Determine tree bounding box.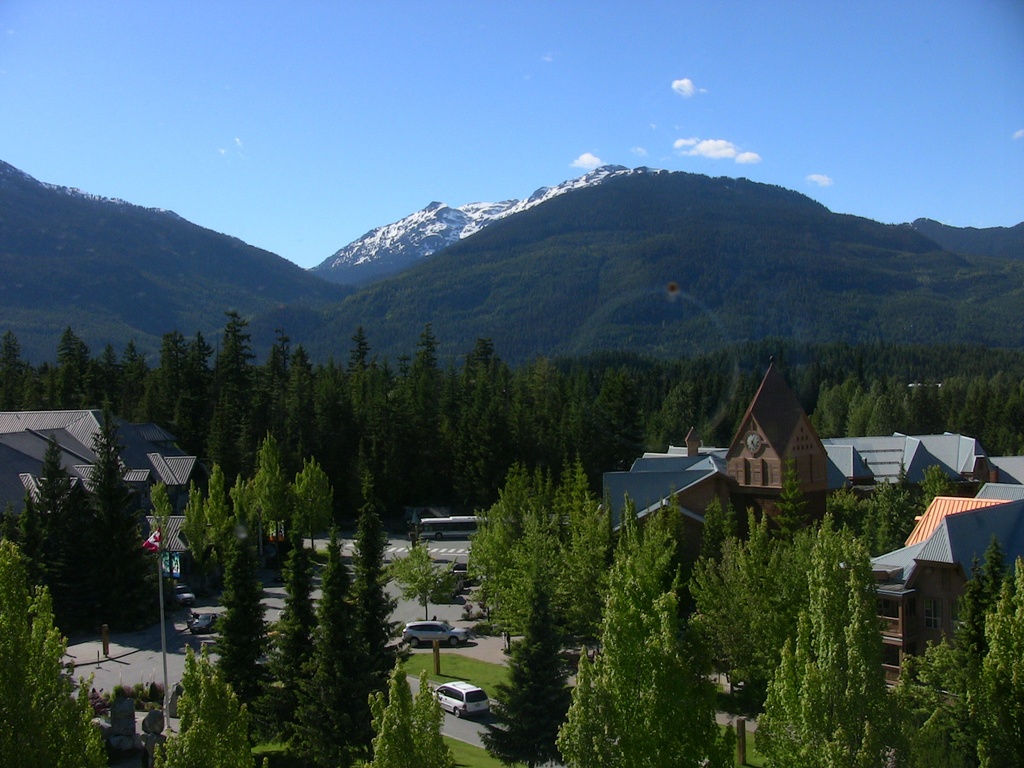
Determined: 364 653 463 767.
